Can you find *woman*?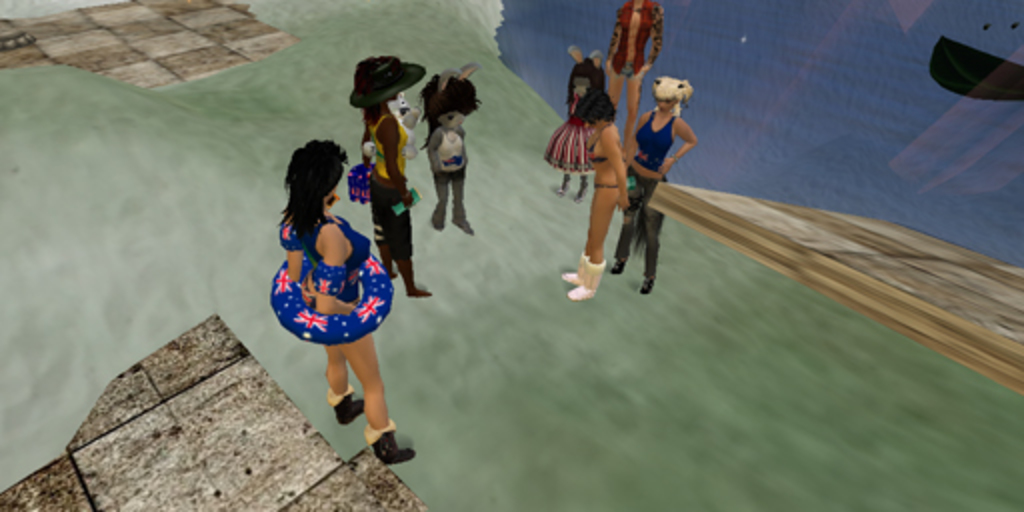
Yes, bounding box: (left=608, top=74, right=702, bottom=292).
